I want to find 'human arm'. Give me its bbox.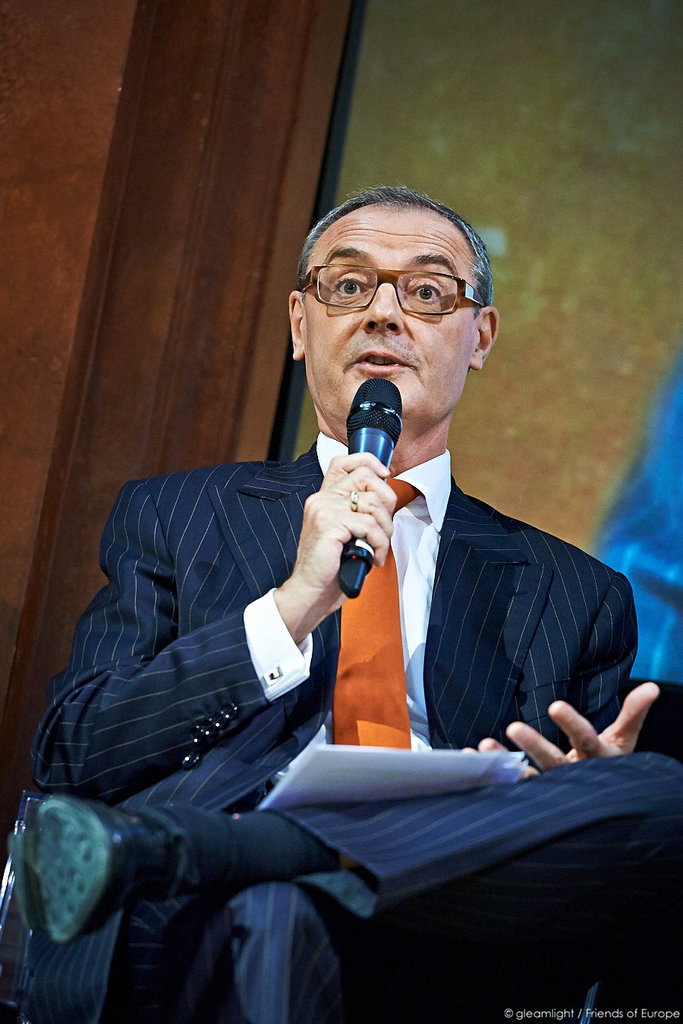
rect(26, 449, 395, 804).
